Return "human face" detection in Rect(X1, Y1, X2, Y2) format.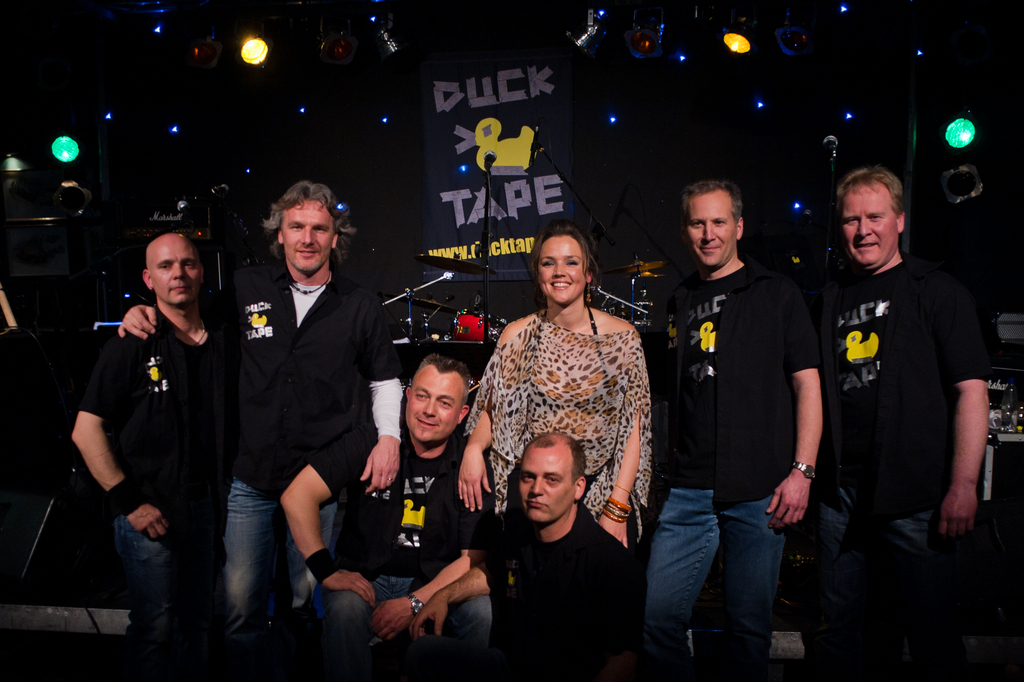
Rect(148, 244, 204, 304).
